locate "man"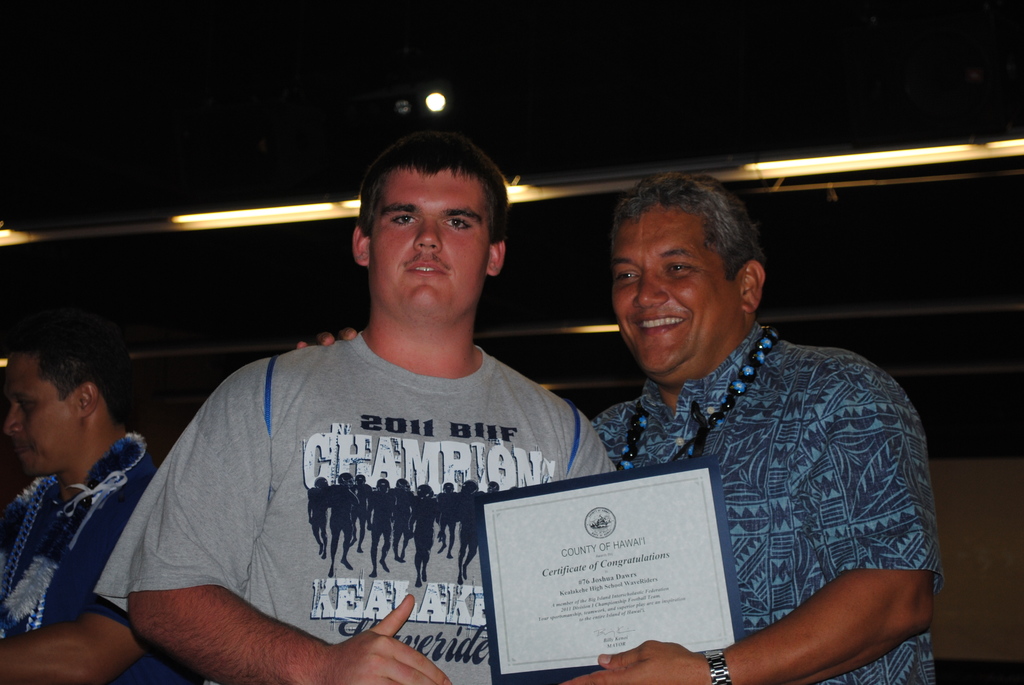
(left=291, top=168, right=948, bottom=684)
